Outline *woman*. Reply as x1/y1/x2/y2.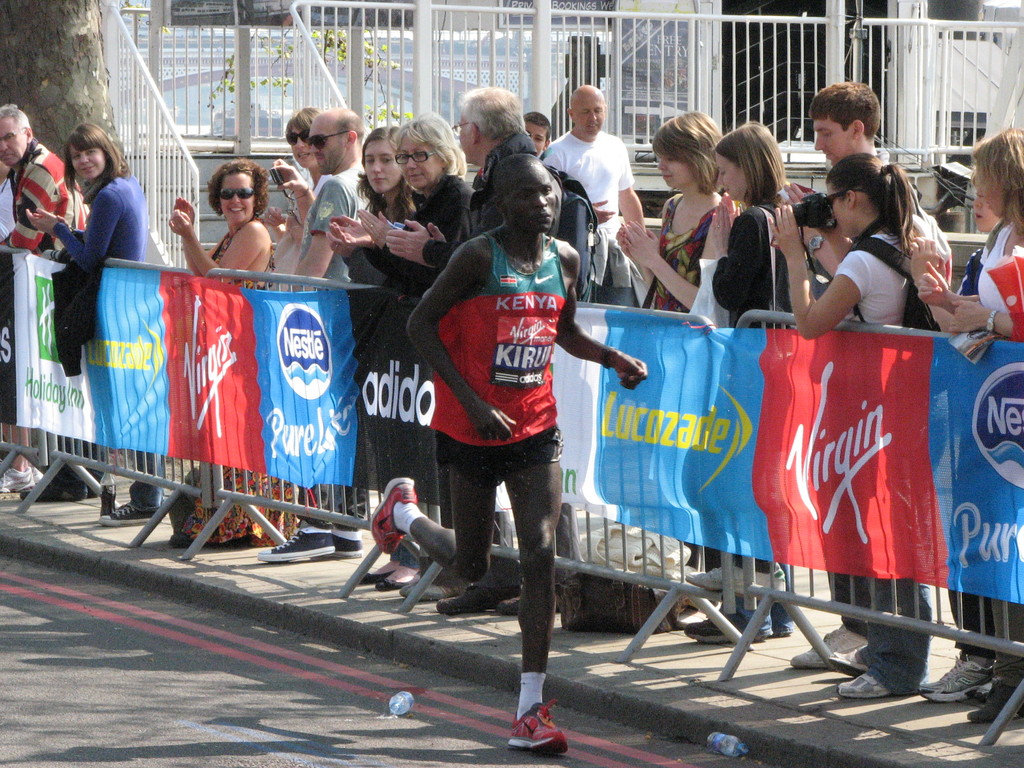
324/124/419/588.
